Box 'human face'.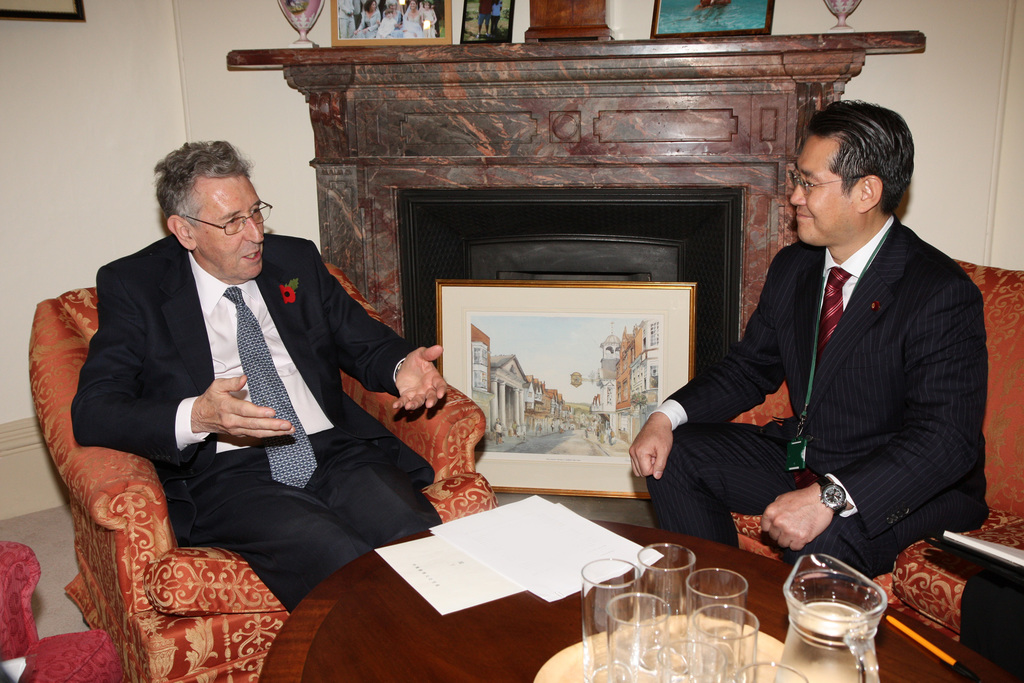
rect(197, 179, 264, 278).
